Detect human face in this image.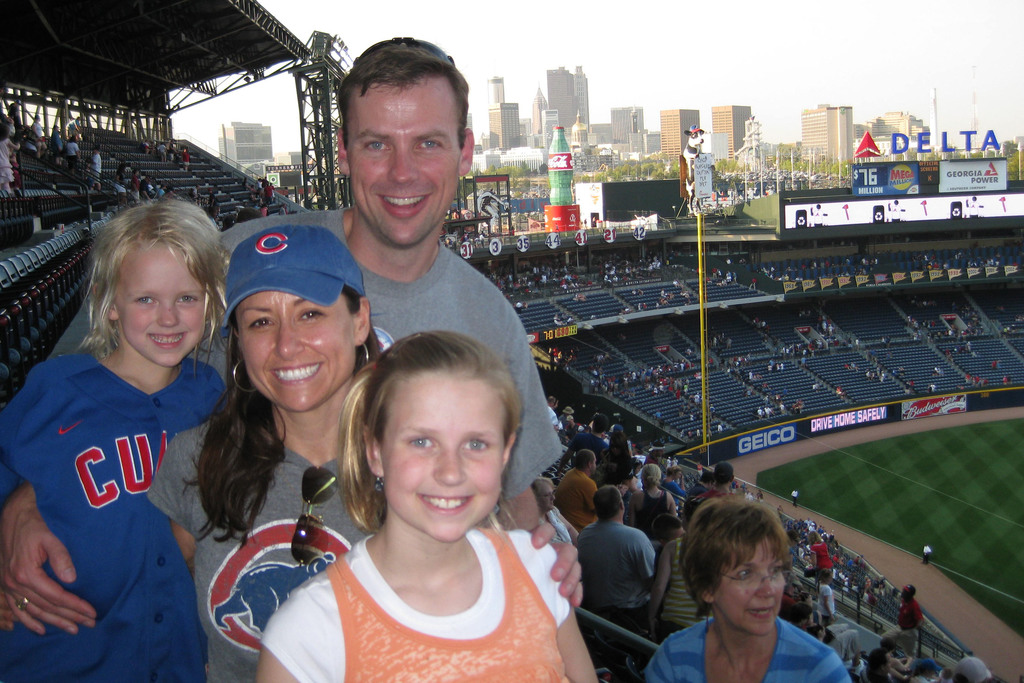
Detection: (left=379, top=372, right=508, bottom=542).
